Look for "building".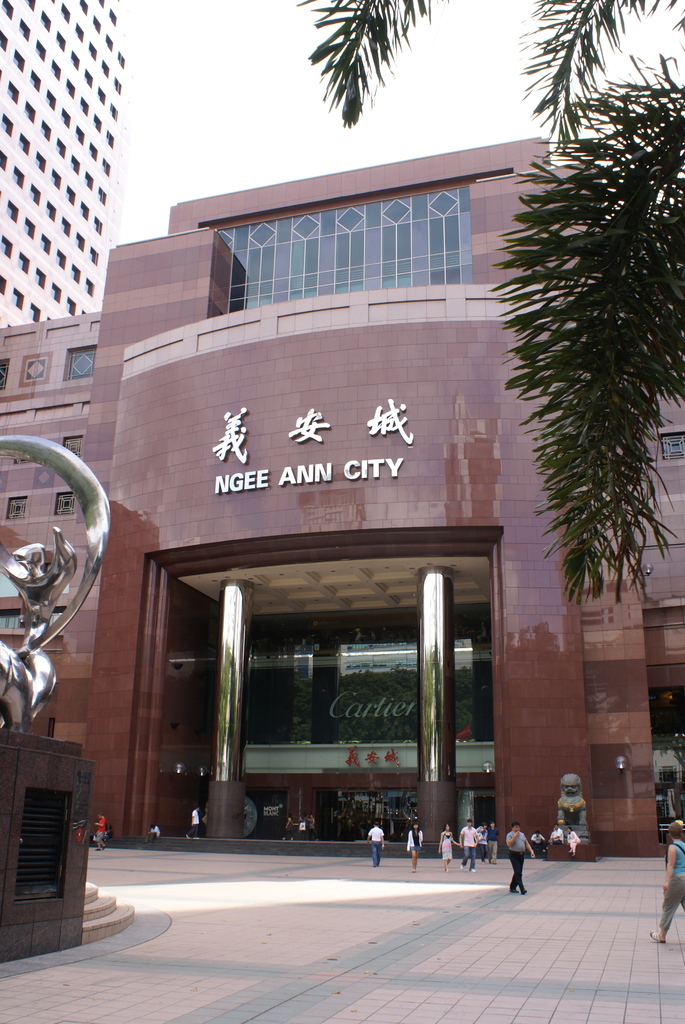
Found: (1,0,136,335).
